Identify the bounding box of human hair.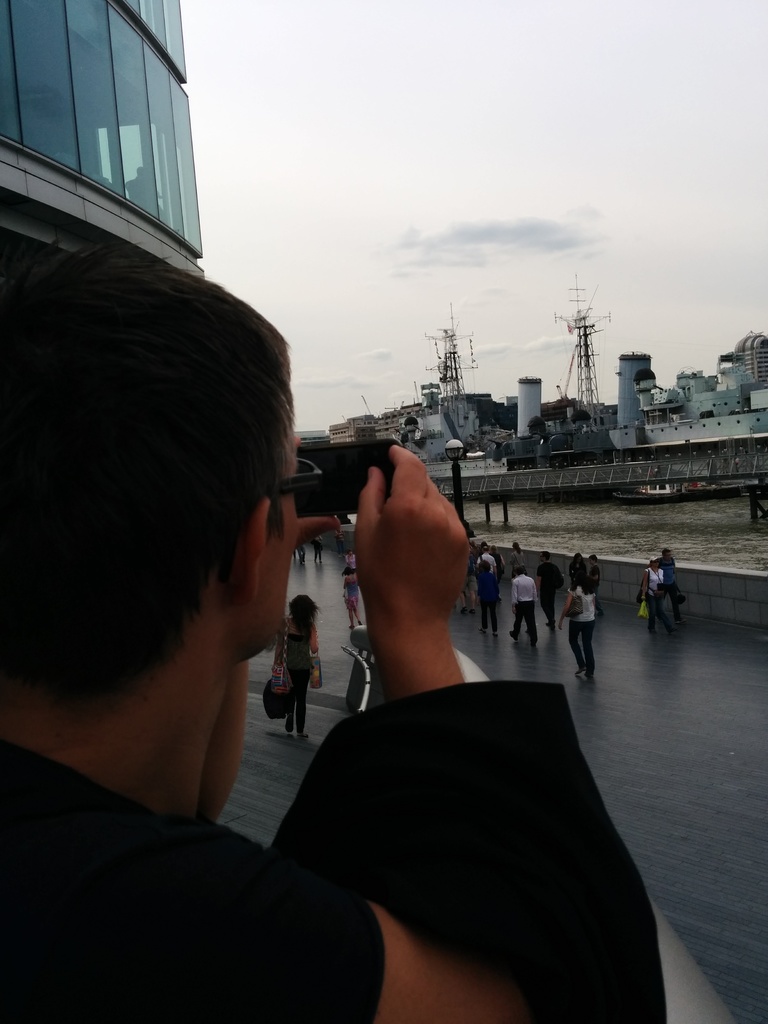
(left=11, top=202, right=296, bottom=778).
